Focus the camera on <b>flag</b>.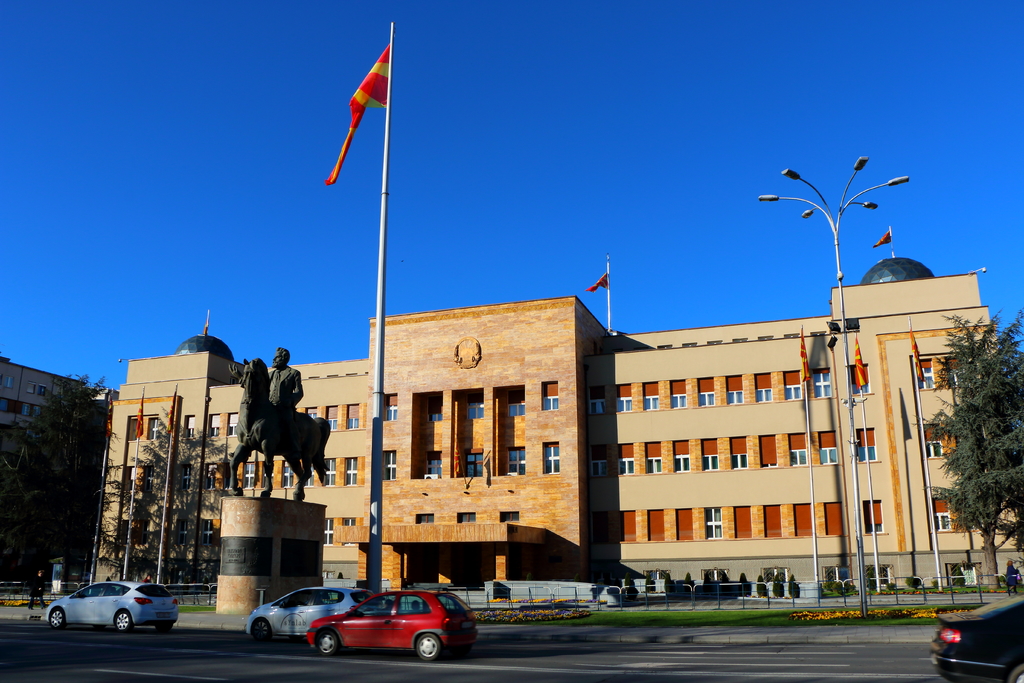
Focus region: <region>168, 389, 176, 436</region>.
